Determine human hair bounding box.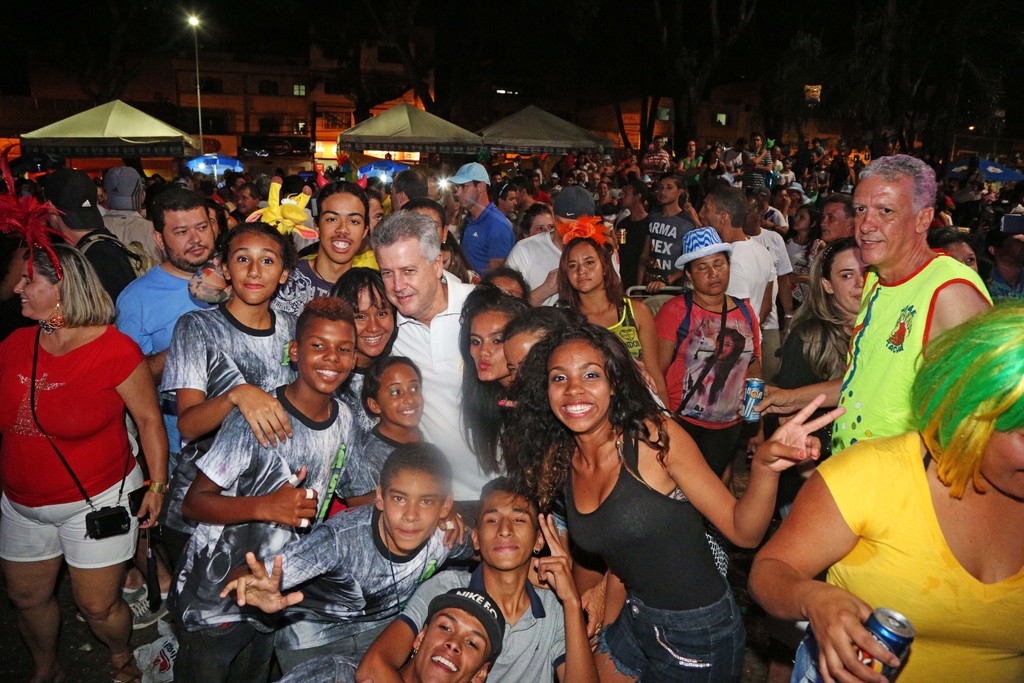
Determined: (left=929, top=227, right=977, bottom=256).
